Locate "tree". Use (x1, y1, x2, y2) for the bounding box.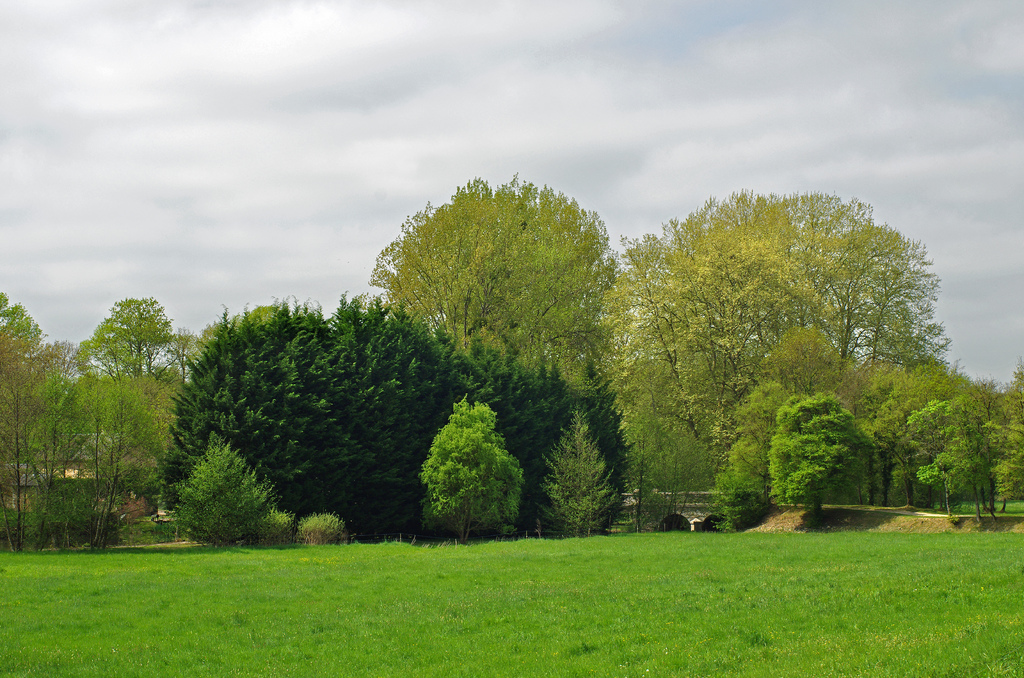
(6, 299, 157, 561).
